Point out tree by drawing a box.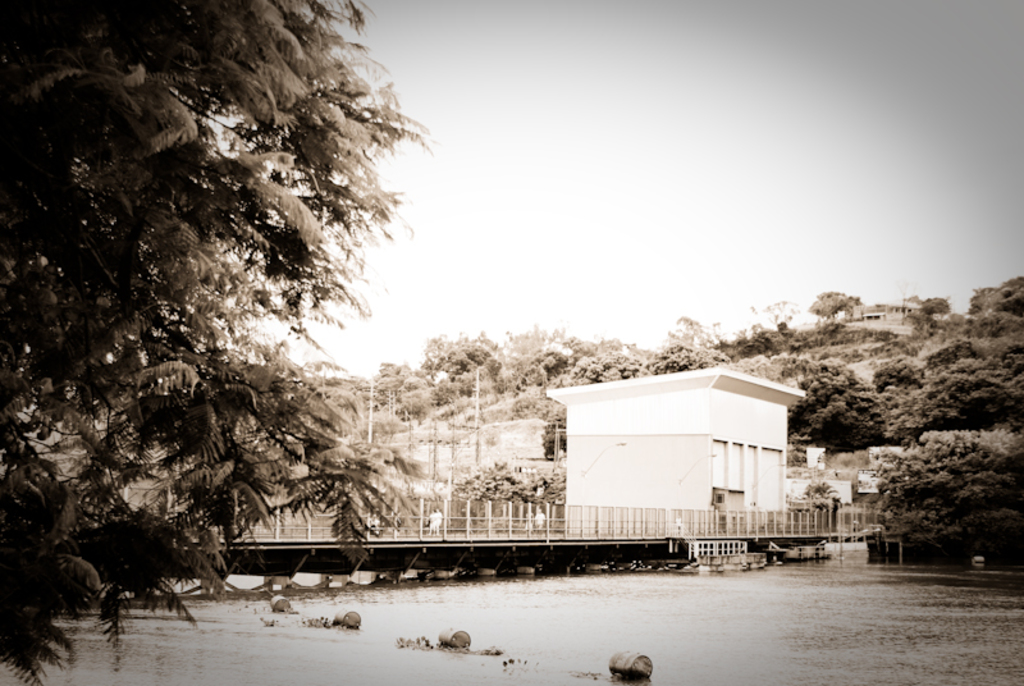
<box>887,353,1023,440</box>.
